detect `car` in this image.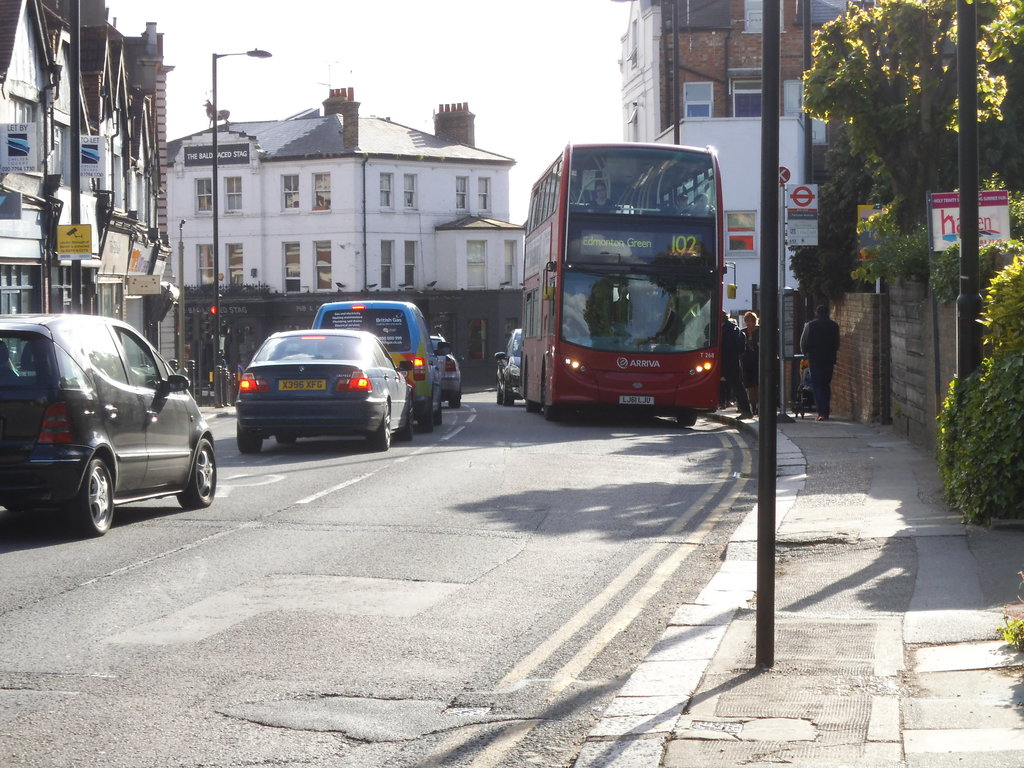
Detection: <box>234,331,413,447</box>.
